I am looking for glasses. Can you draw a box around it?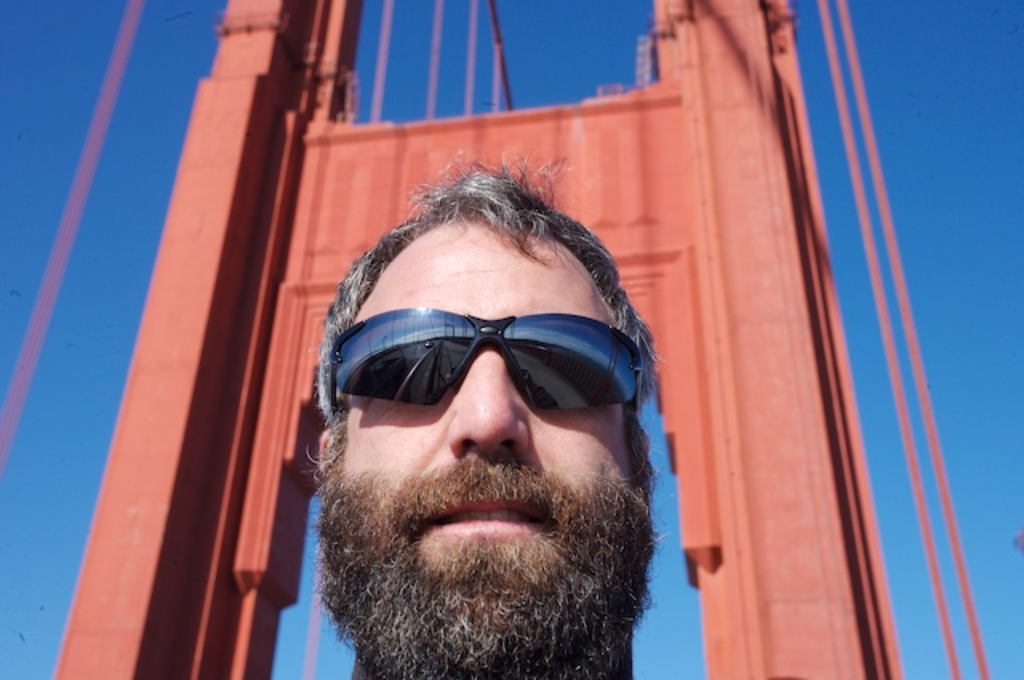
Sure, the bounding box is {"left": 314, "top": 339, "right": 634, "bottom": 450}.
